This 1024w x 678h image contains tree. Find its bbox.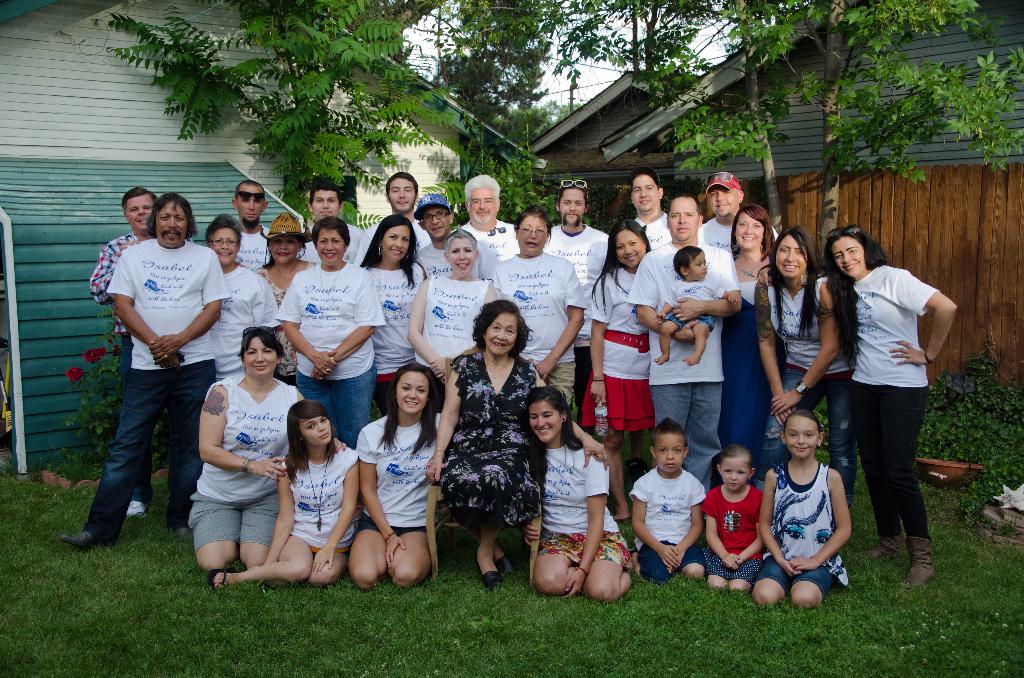
BBox(728, 0, 1023, 243).
